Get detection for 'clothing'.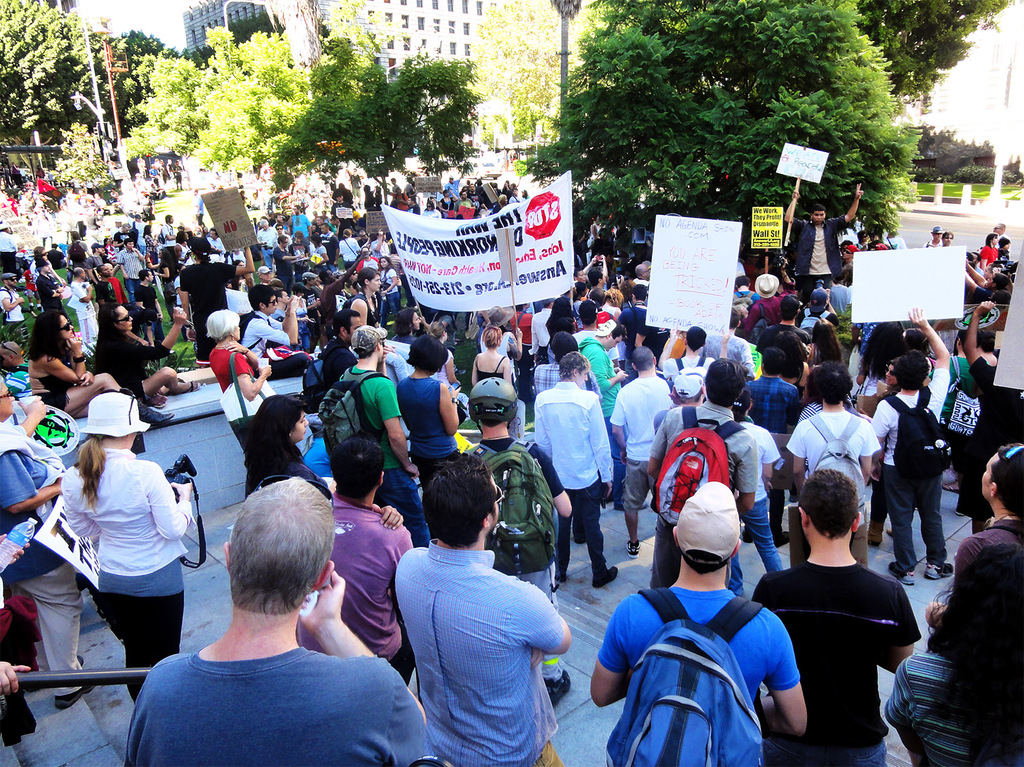
Detection: (132,634,424,766).
